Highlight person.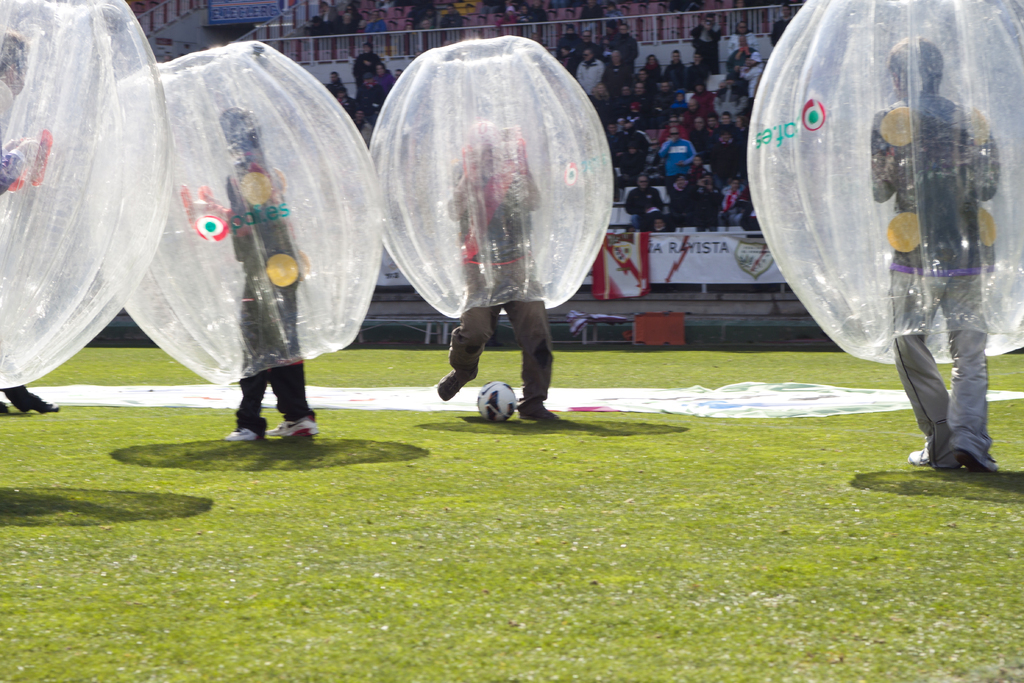
Highlighted region: <region>0, 353, 58, 415</region>.
